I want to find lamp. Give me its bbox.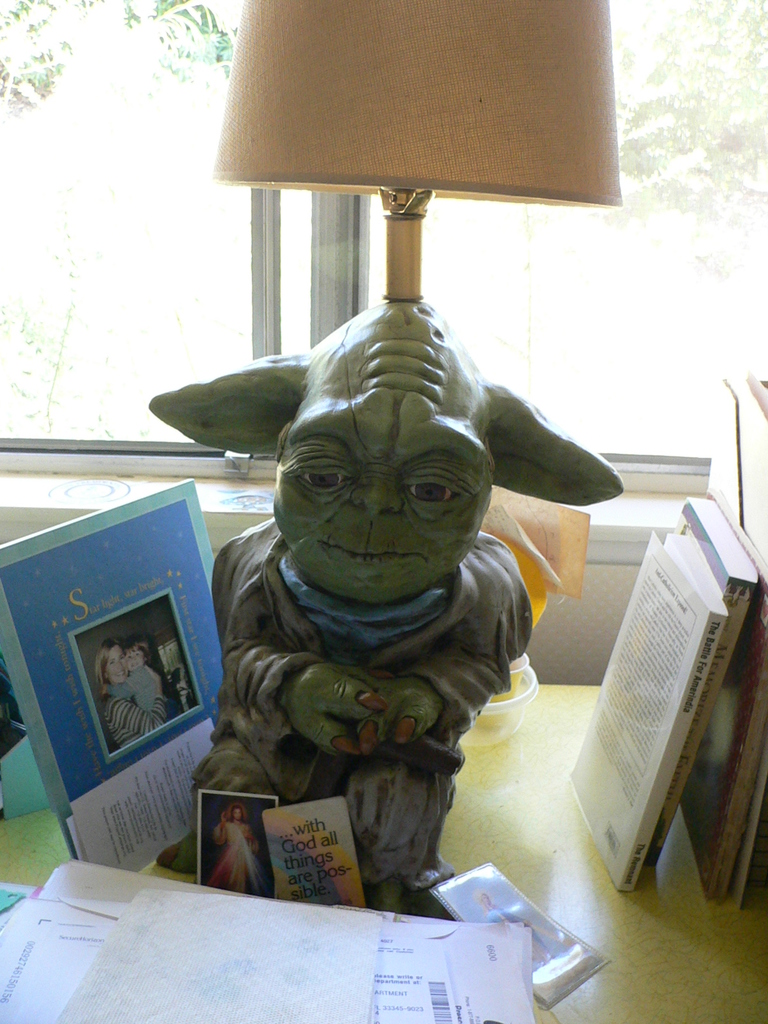
199,0,632,1022.
